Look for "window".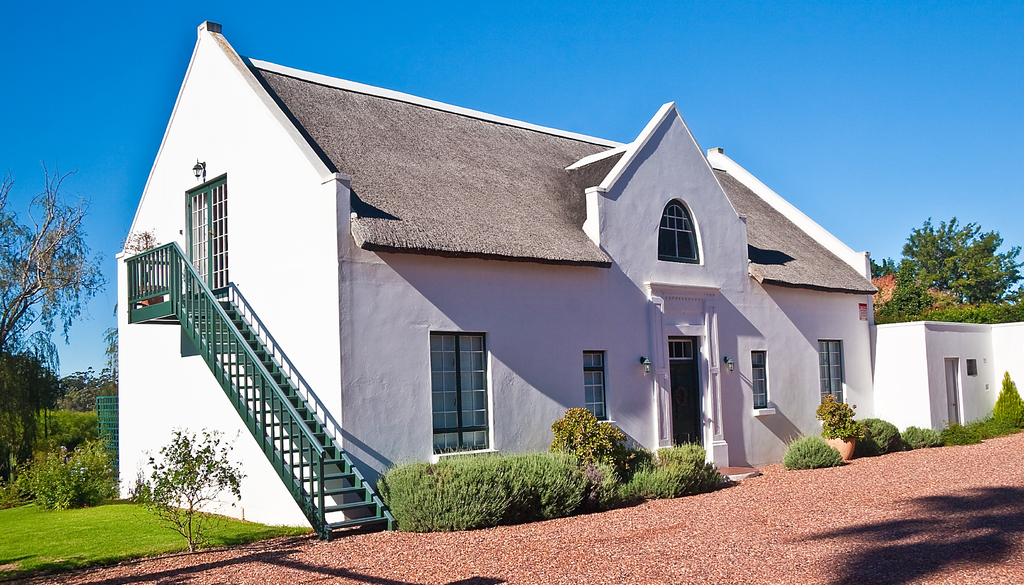
Found: 967:357:984:381.
